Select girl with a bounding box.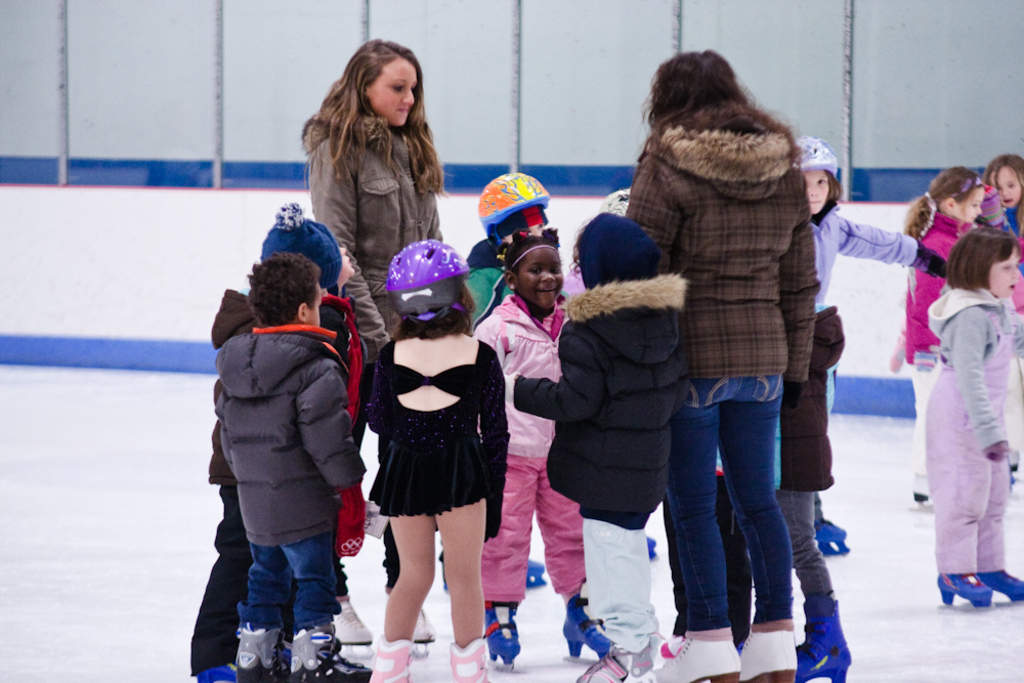
pyautogui.locateOnScreen(927, 222, 1019, 607).
